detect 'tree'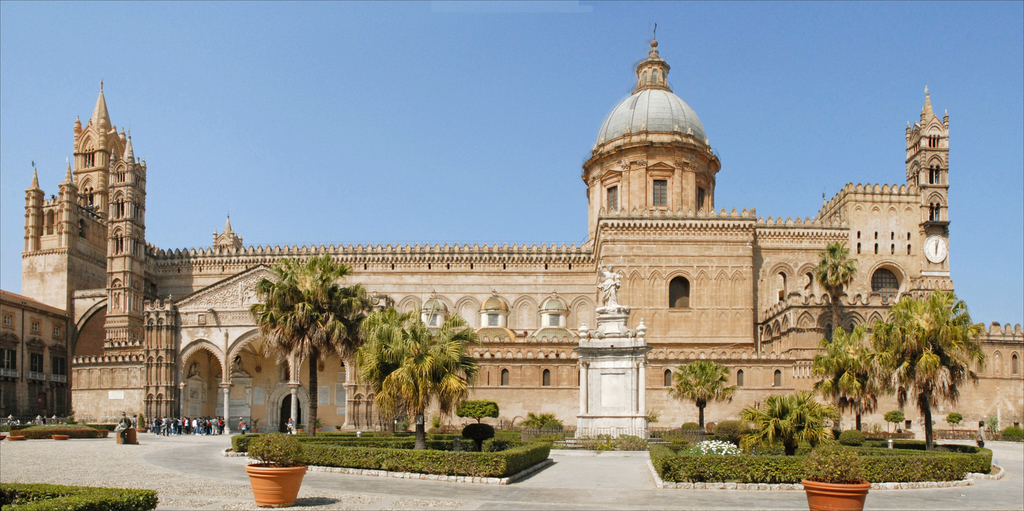
bbox(244, 248, 372, 439)
